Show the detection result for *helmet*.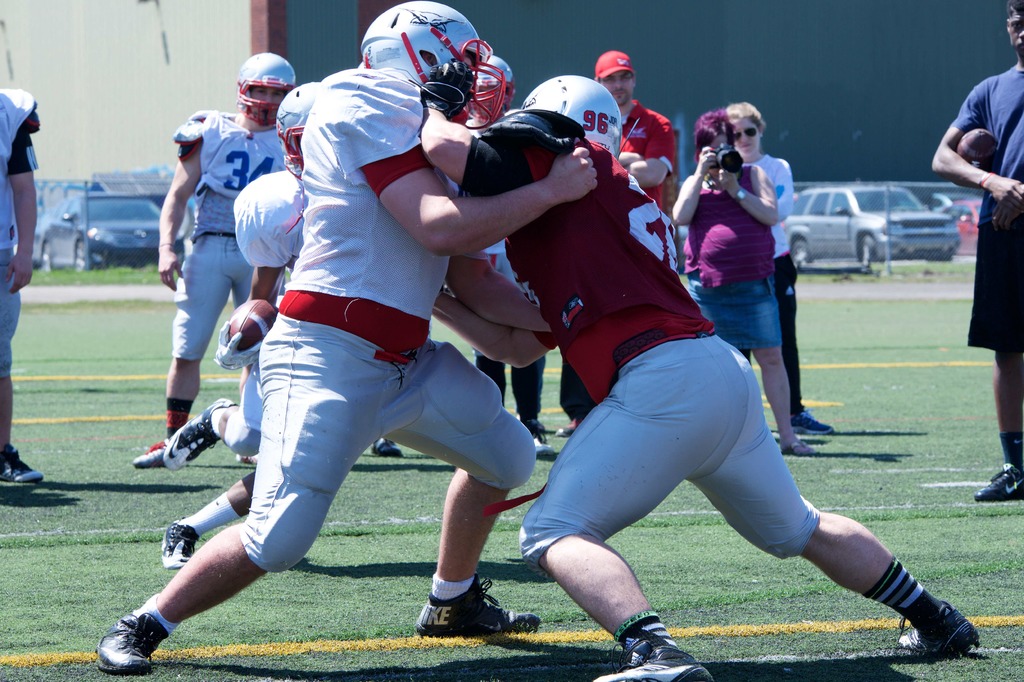
220,53,292,118.
